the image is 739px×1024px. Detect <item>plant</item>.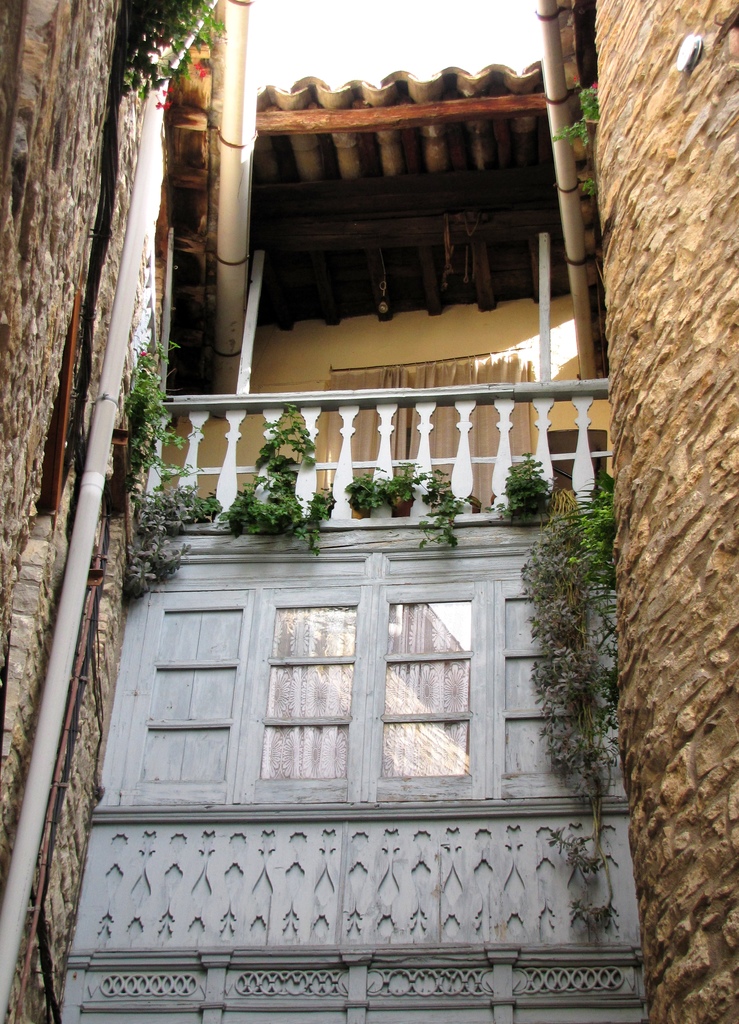
Detection: locate(555, 76, 605, 155).
